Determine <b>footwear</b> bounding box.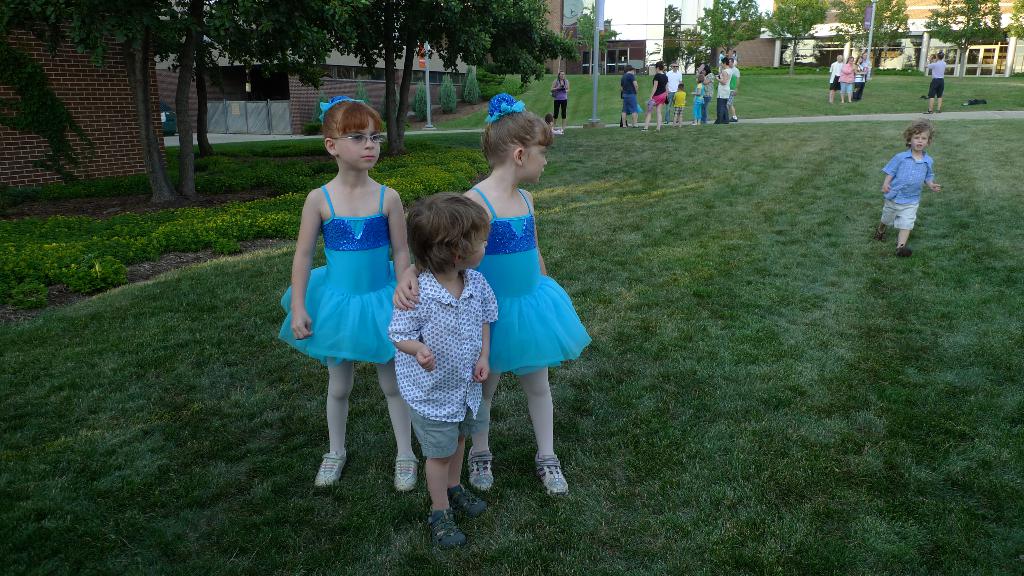
Determined: (871,225,888,241).
